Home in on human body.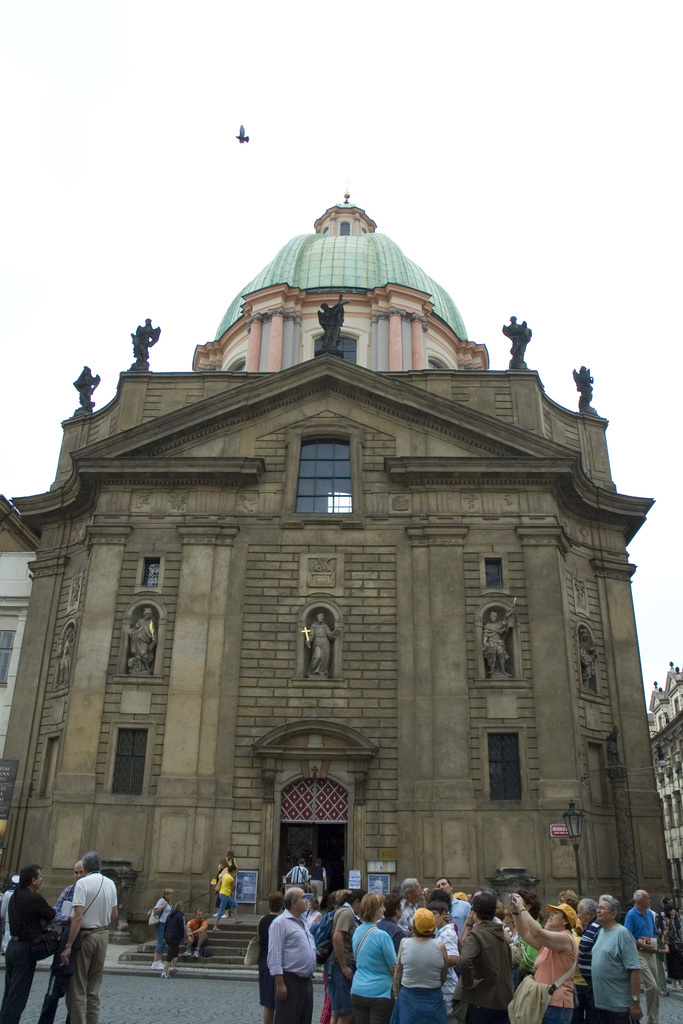
Homed in at (161,901,186,968).
